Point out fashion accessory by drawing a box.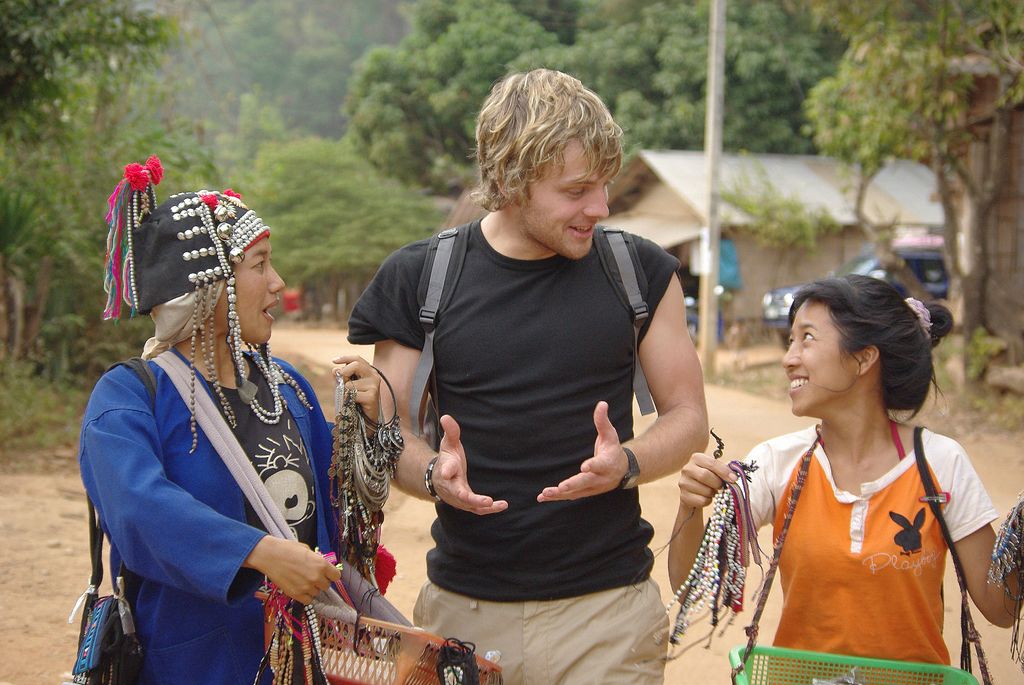
bbox=[70, 491, 143, 684].
